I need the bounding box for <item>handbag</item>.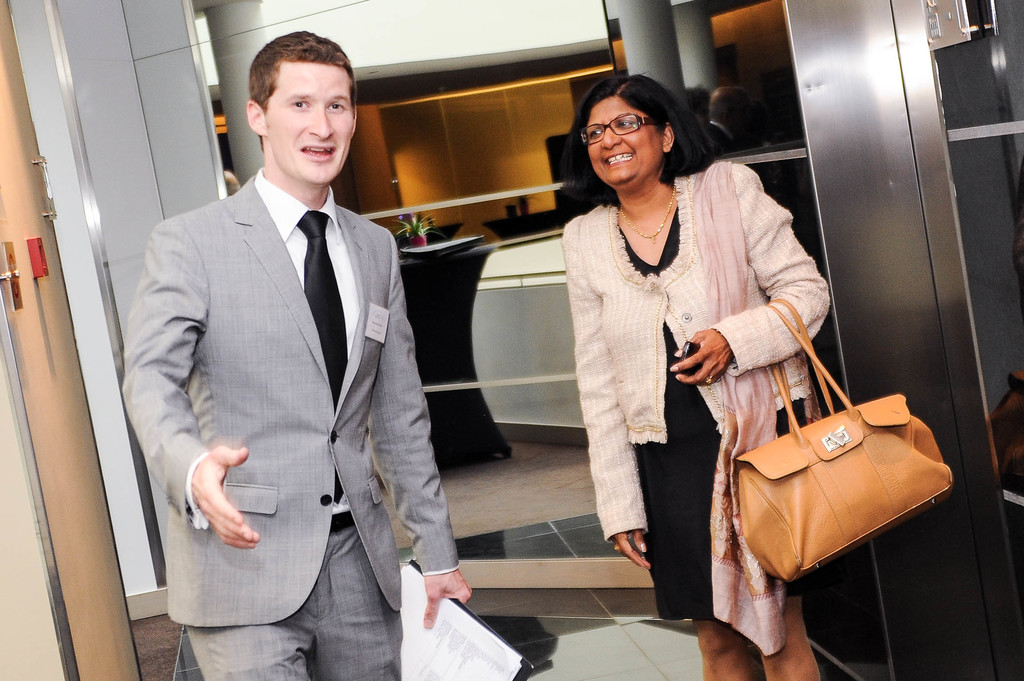
Here it is: rect(734, 298, 954, 582).
